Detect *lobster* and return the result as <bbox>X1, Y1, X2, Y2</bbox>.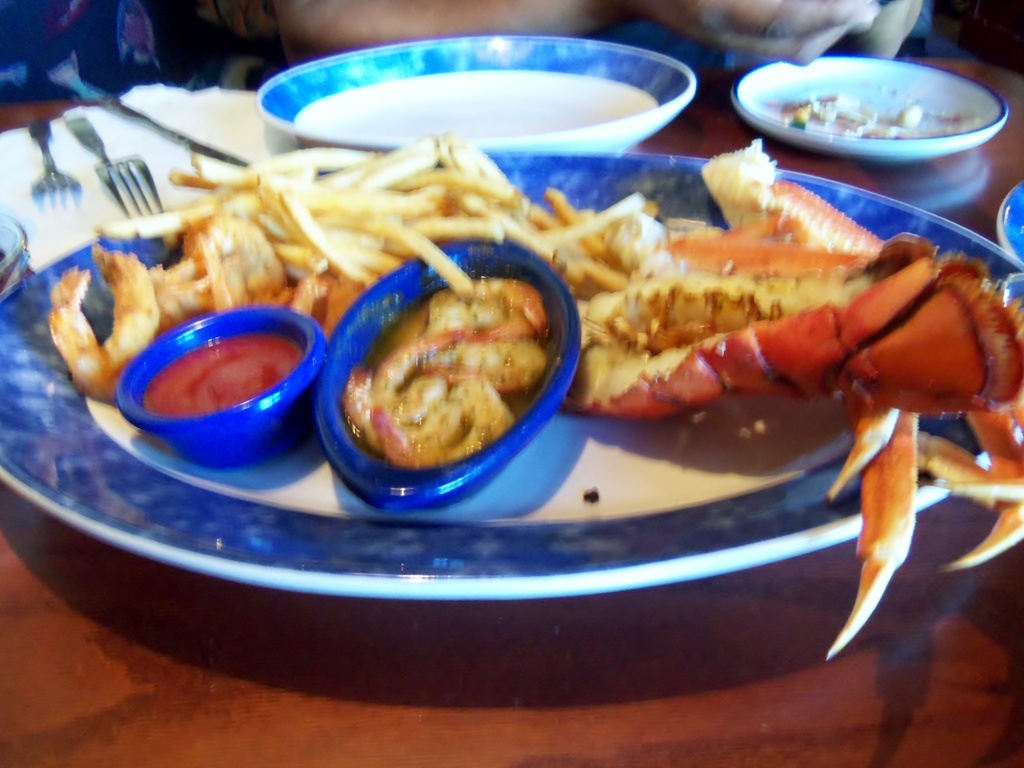
<bbox>562, 134, 1023, 662</bbox>.
